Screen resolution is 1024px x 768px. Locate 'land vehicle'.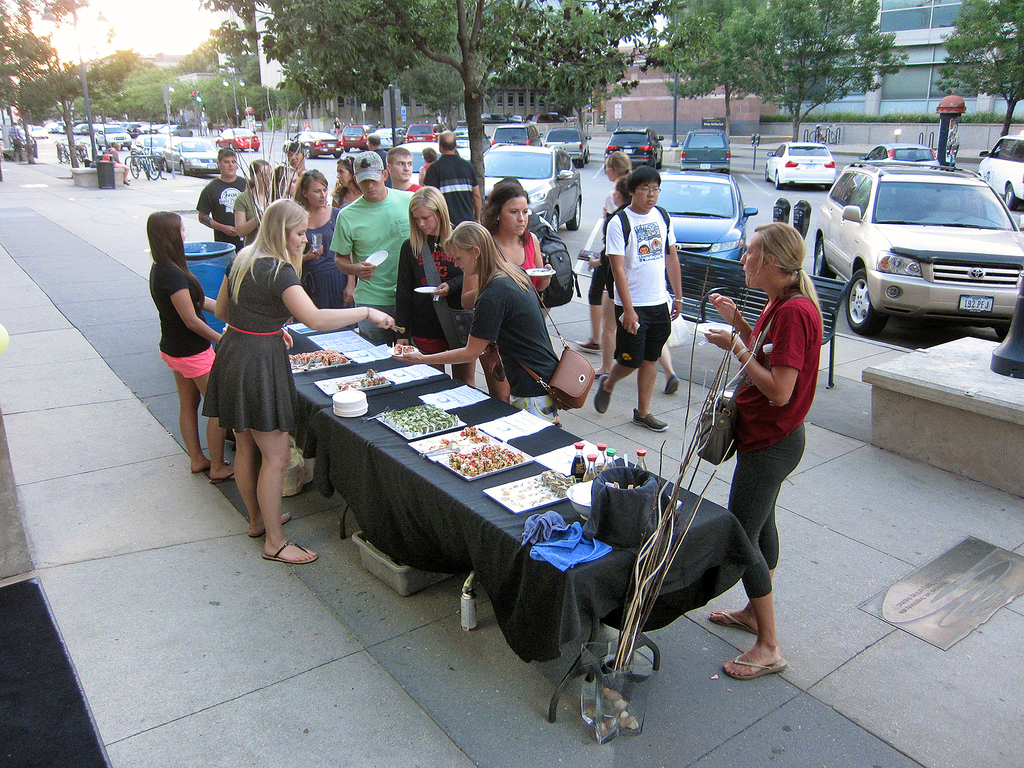
(x1=149, y1=120, x2=166, y2=134).
